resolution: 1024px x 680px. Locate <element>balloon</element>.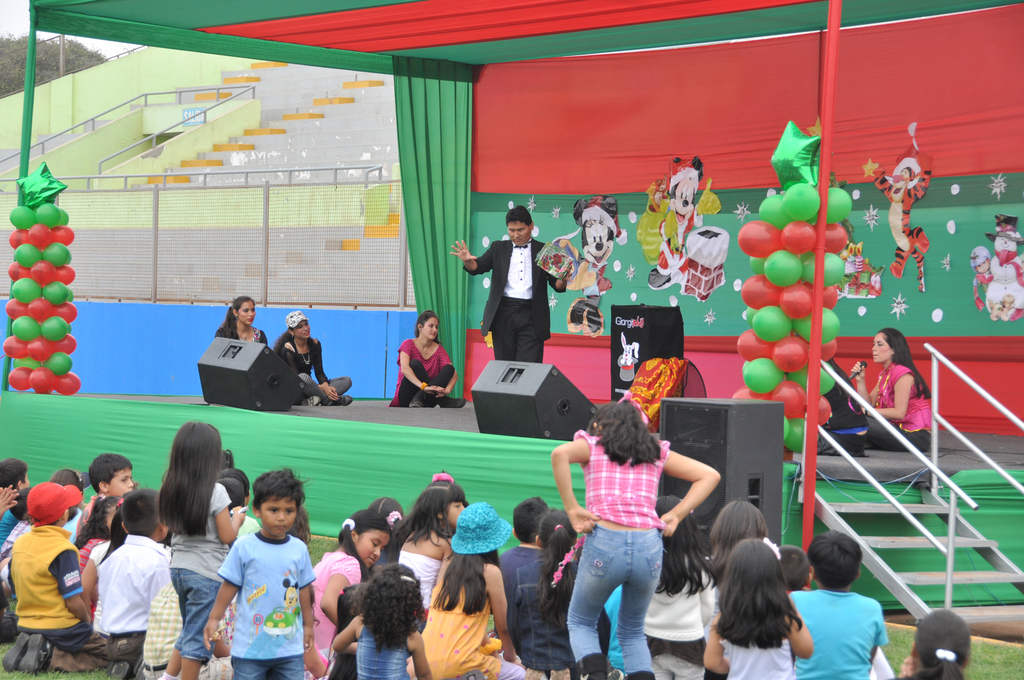
{"x1": 64, "y1": 287, "x2": 72, "y2": 306}.
